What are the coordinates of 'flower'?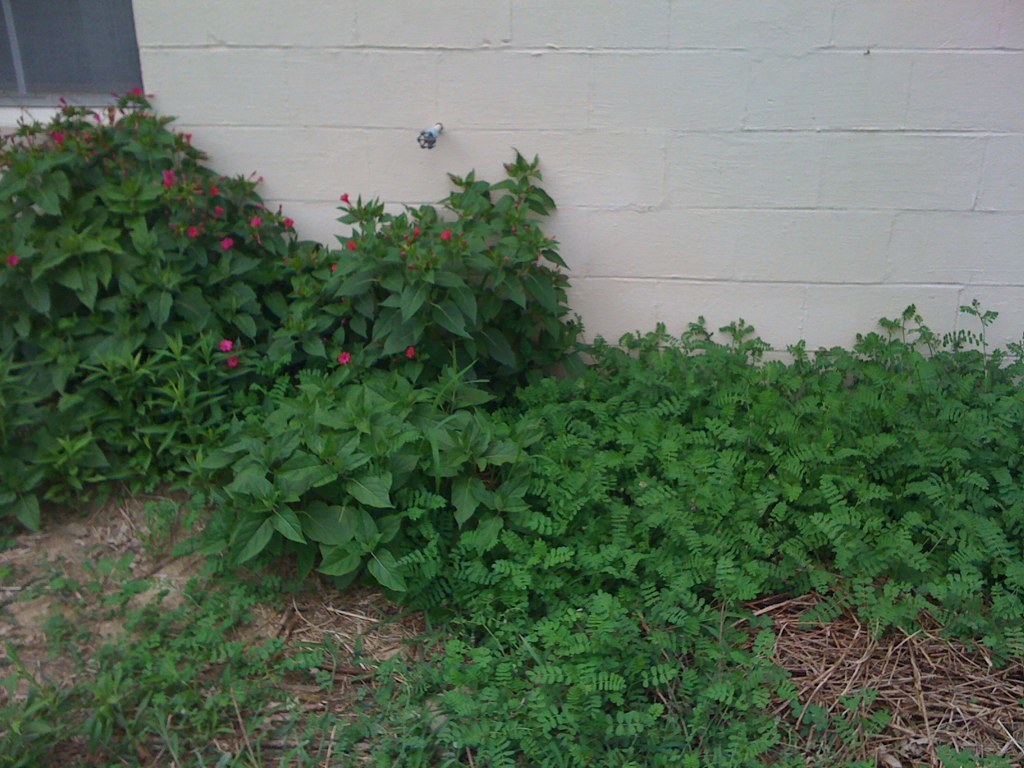
box=[438, 228, 450, 241].
